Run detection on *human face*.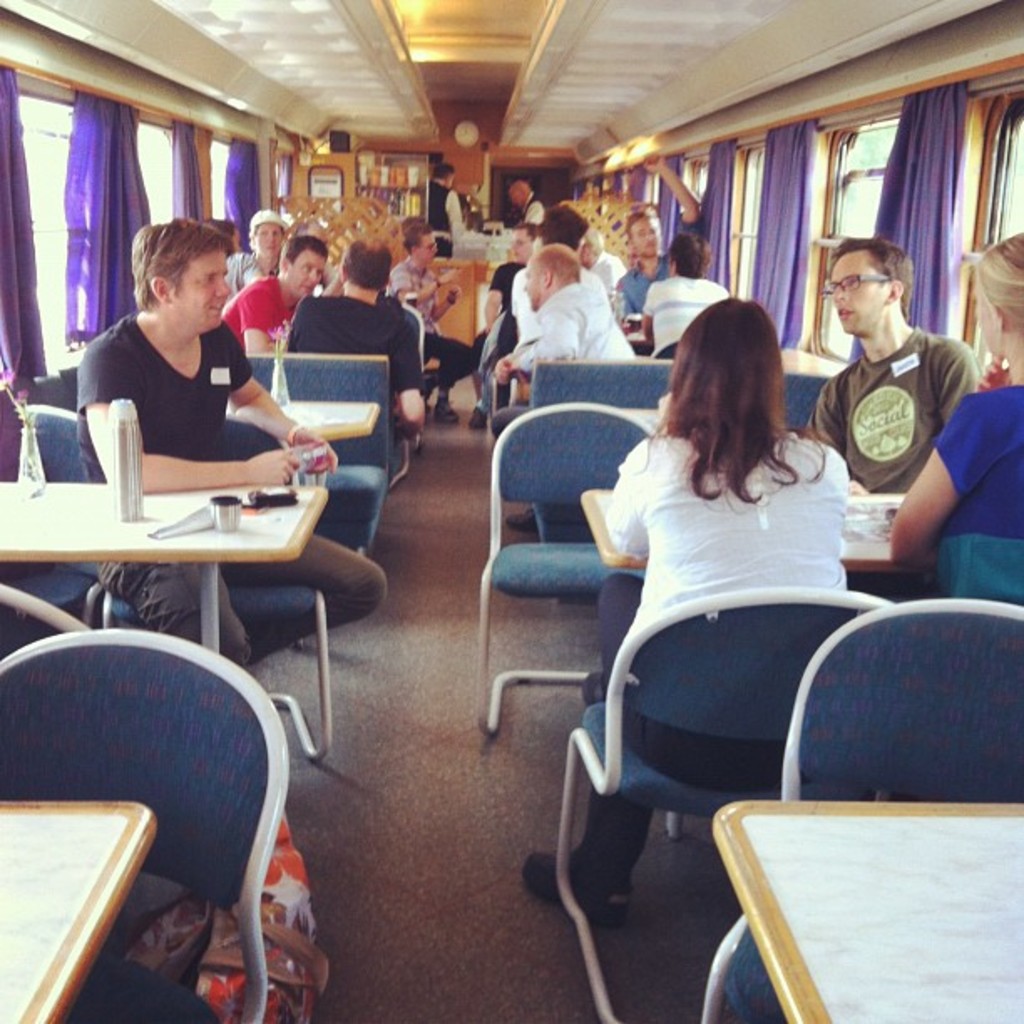
Result: (249, 221, 281, 263).
